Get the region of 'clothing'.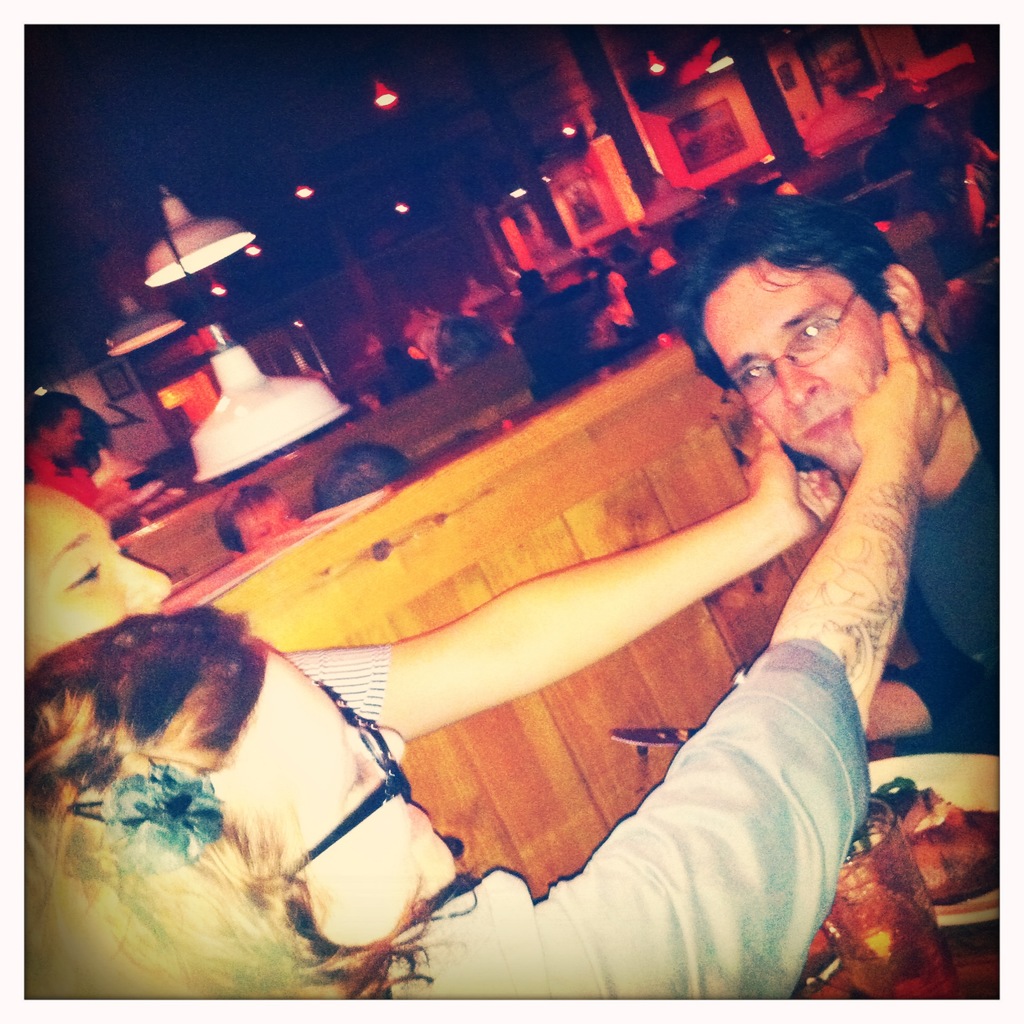
[x1=889, y1=344, x2=1008, y2=758].
